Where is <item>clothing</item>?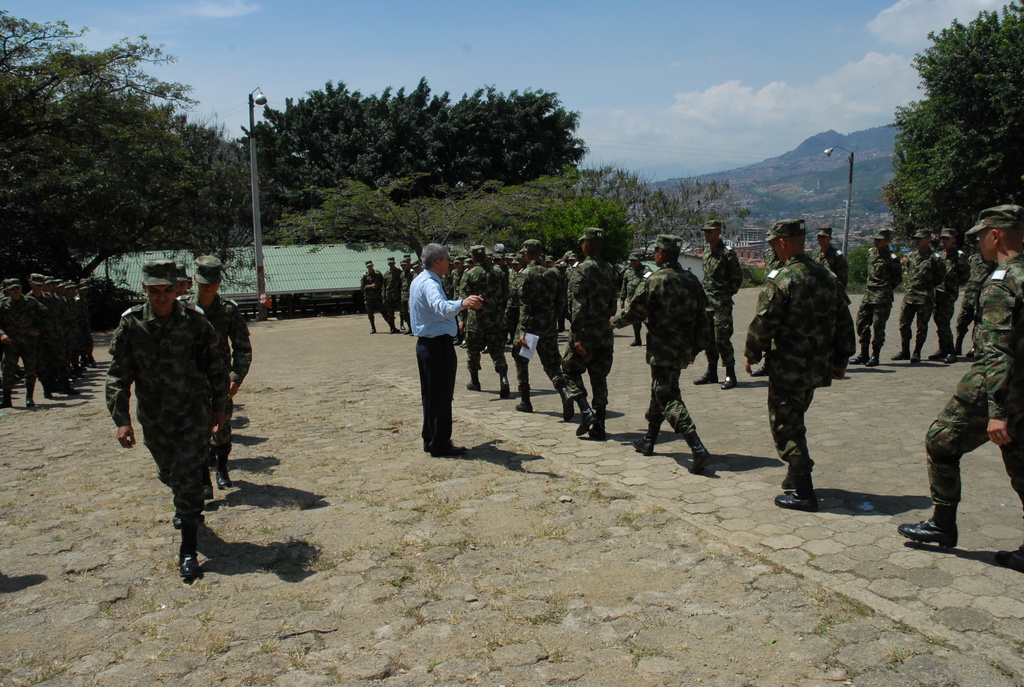
97, 254, 243, 548.
